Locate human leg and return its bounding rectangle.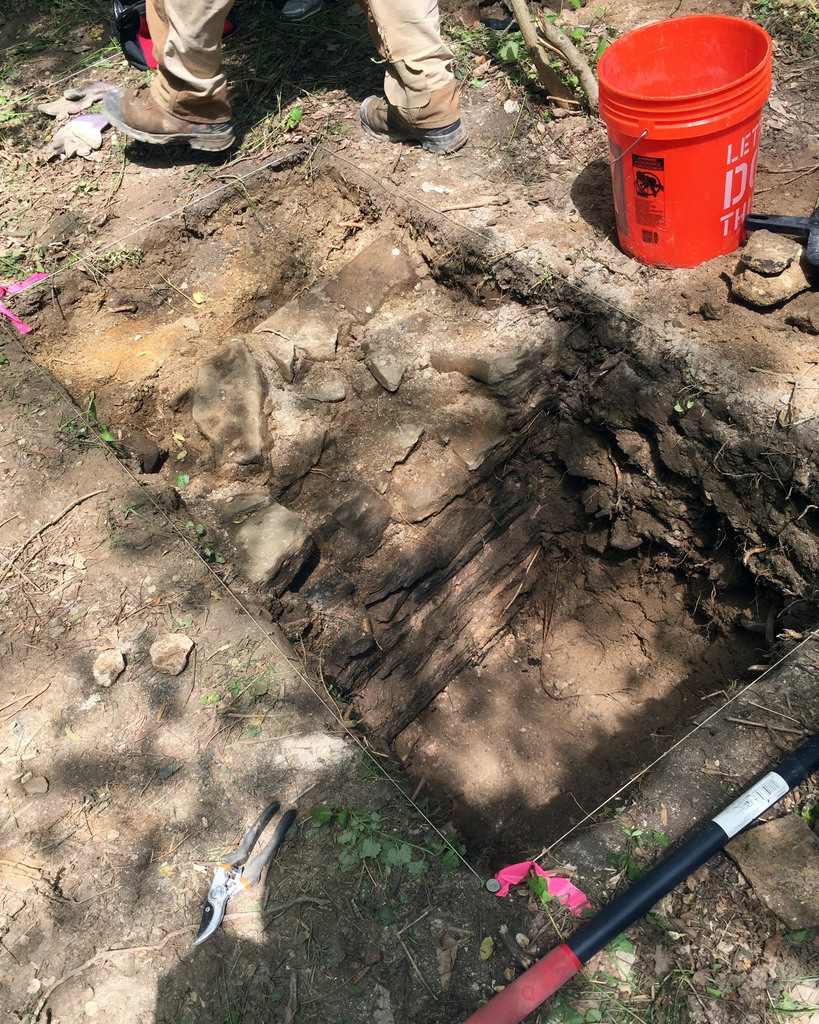
(99, 0, 238, 151).
